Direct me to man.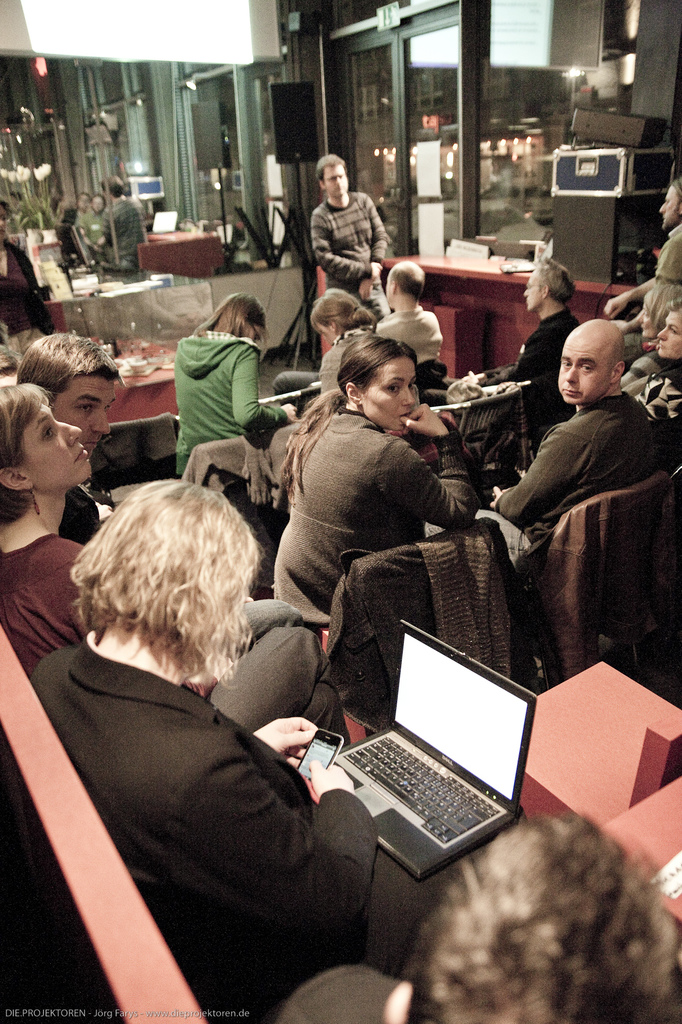
Direction: left=495, top=258, right=577, bottom=431.
